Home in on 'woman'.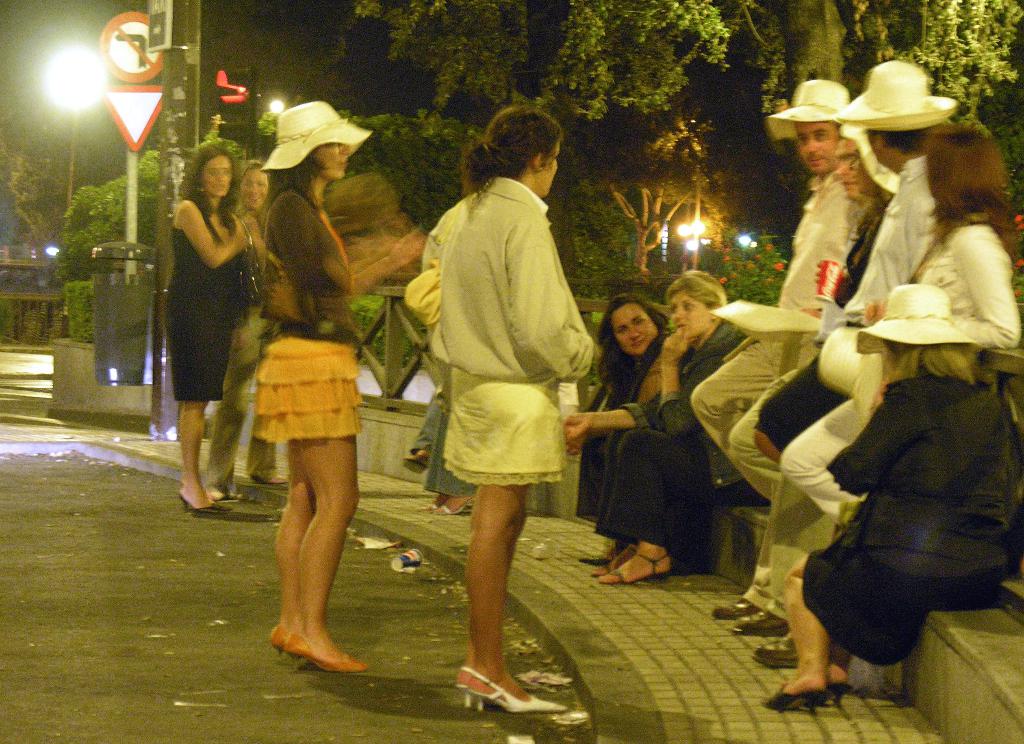
Homed in at 172/152/298/502.
